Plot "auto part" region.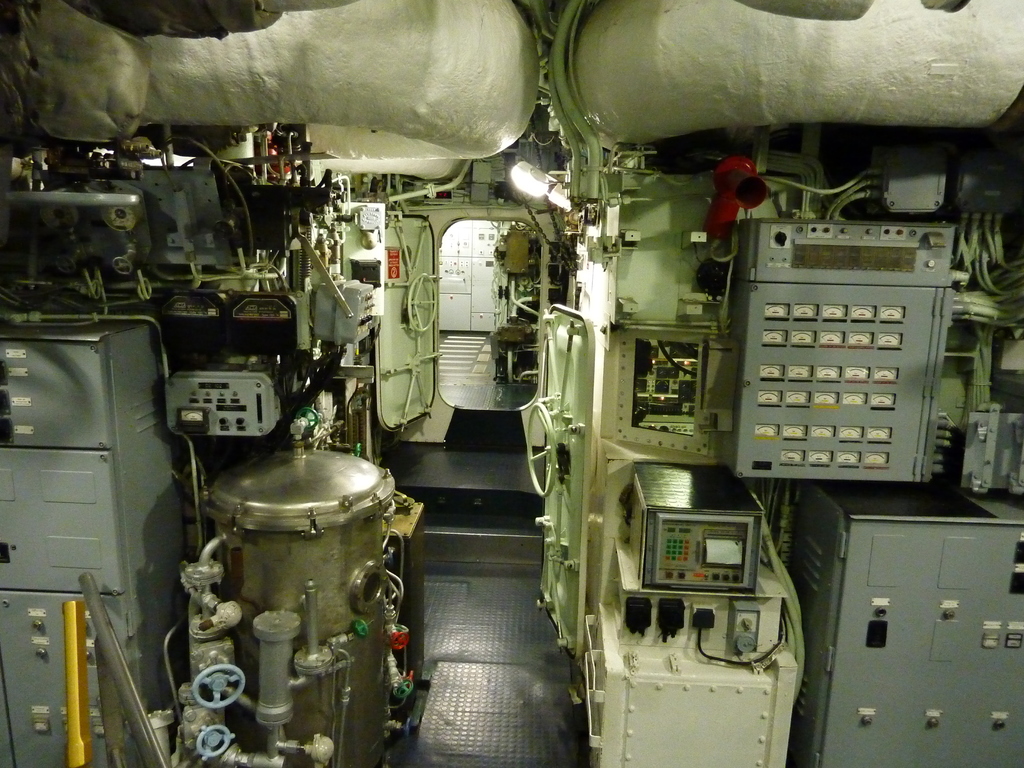
Plotted at Rect(4, 0, 1023, 767).
